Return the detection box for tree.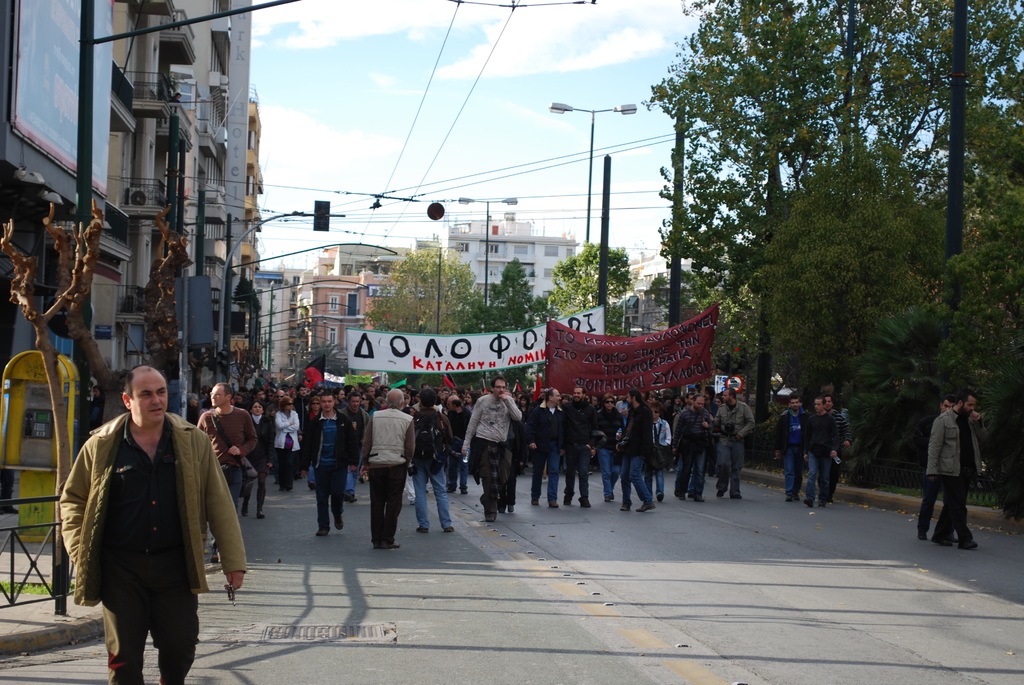
640 0 851 425.
